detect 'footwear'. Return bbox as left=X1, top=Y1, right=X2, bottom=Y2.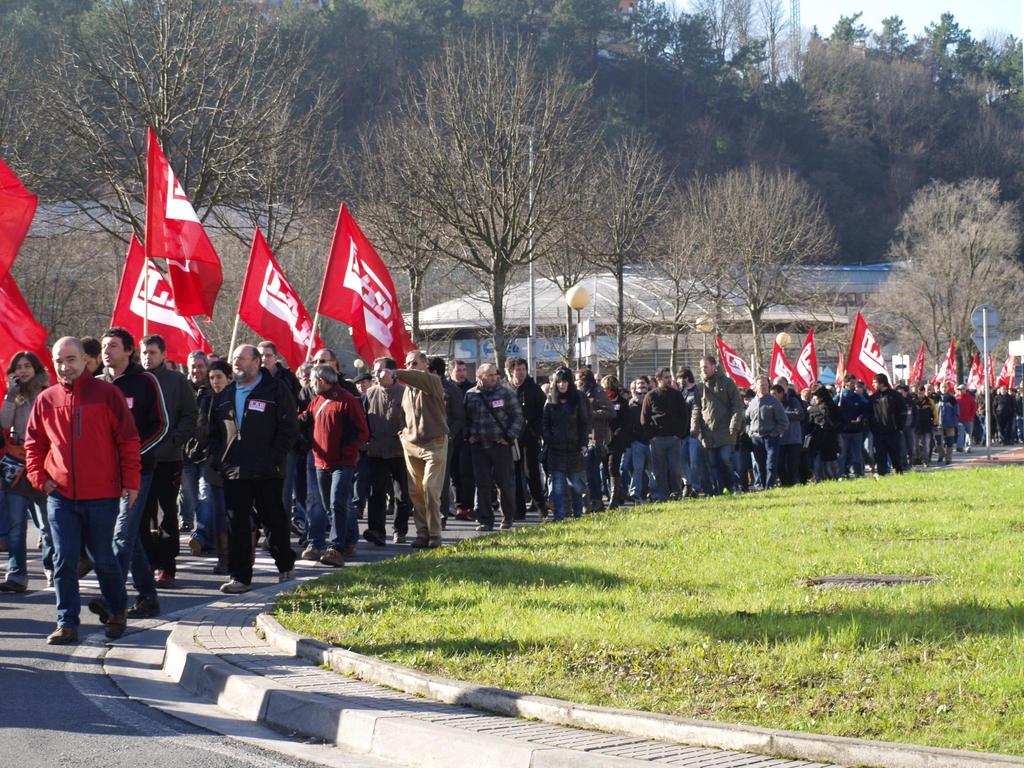
left=187, top=539, right=202, bottom=560.
